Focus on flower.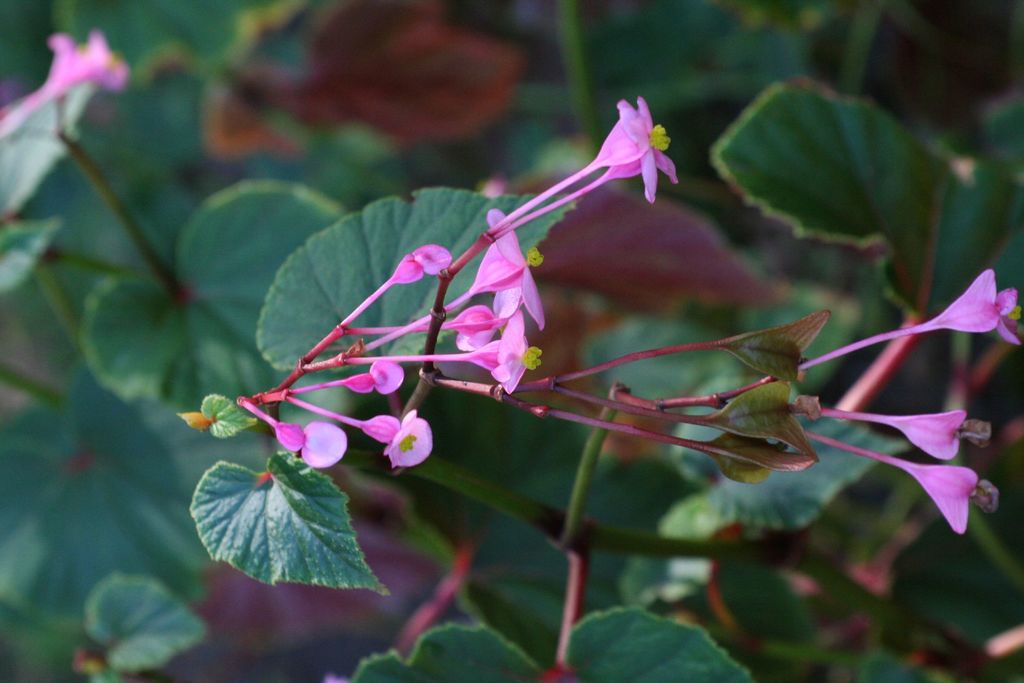
Focused at x1=881 y1=460 x2=1002 y2=536.
